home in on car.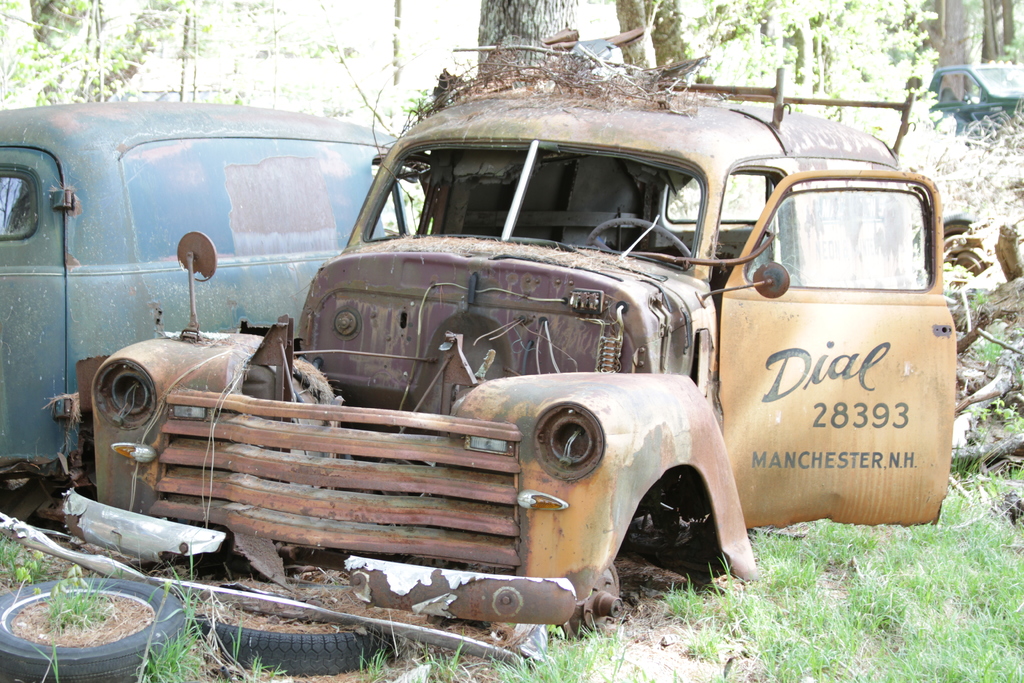
Homed in at [54,86,962,651].
